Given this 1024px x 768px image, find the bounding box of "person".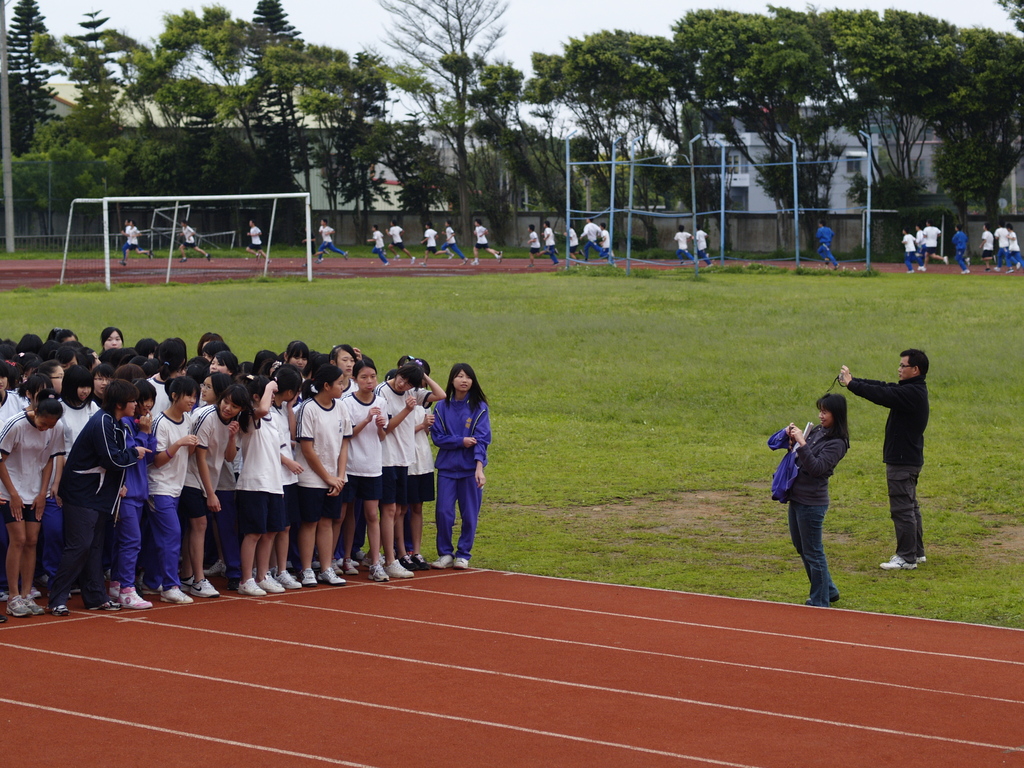
439/222/467/260.
